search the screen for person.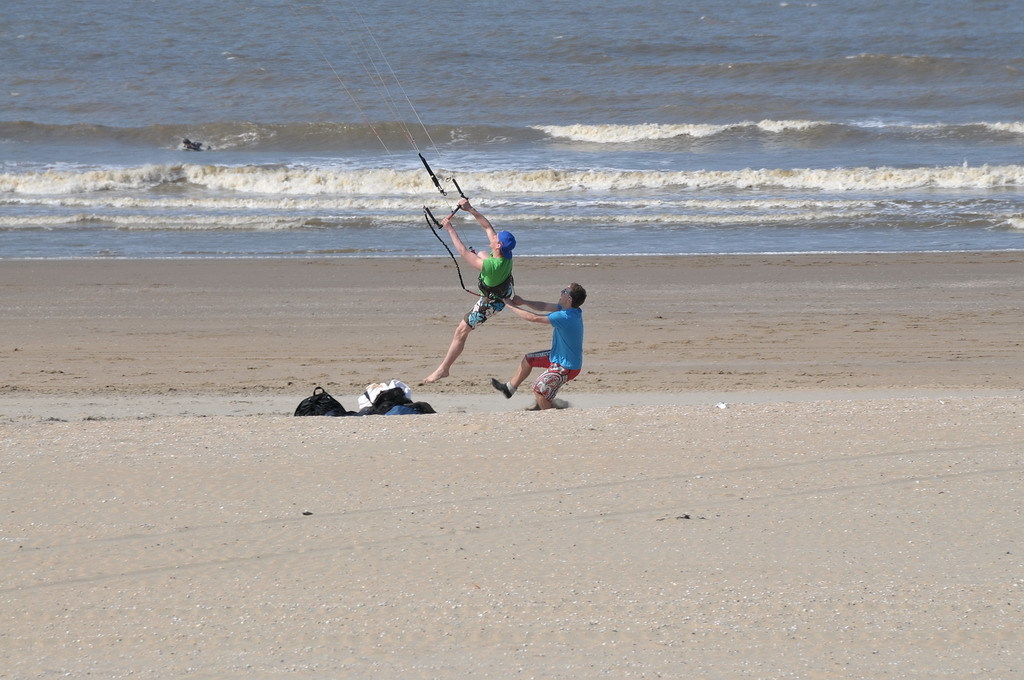
Found at <box>497,281,589,411</box>.
